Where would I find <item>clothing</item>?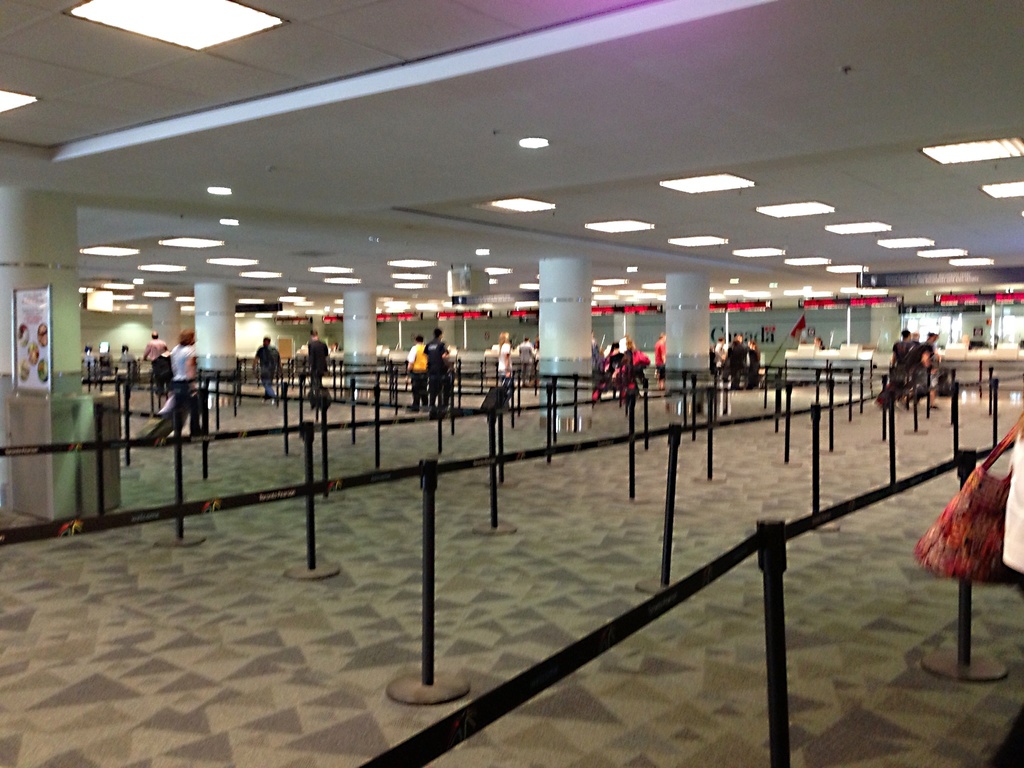
At select_region(916, 337, 940, 392).
